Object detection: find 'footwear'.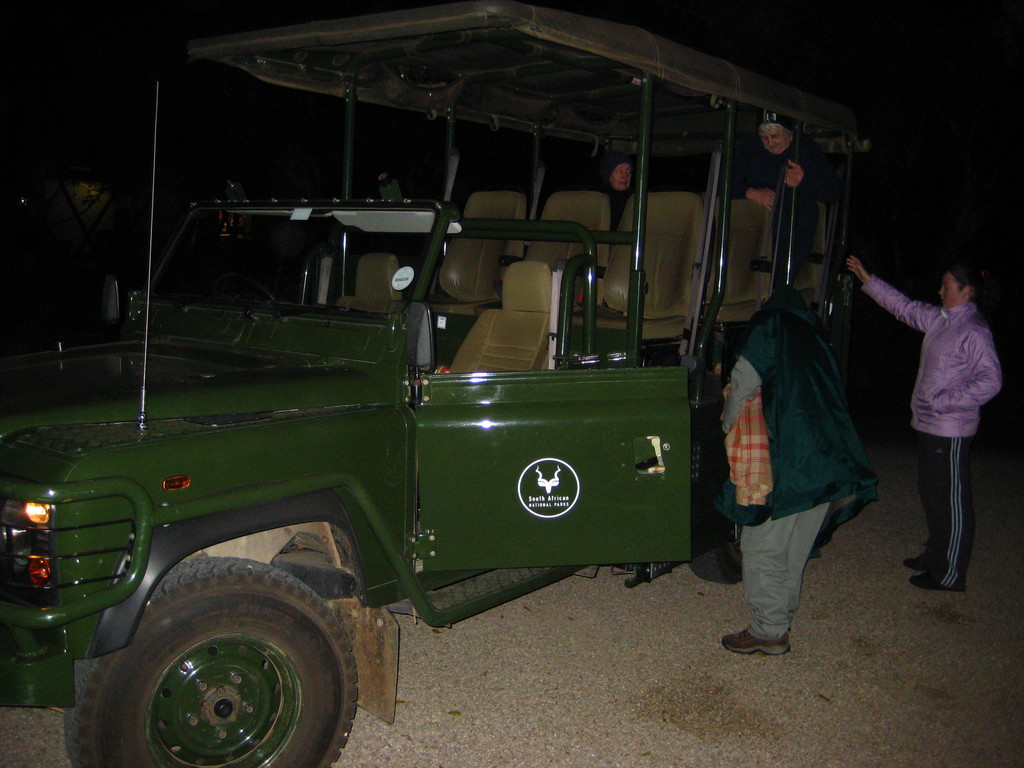
x1=906 y1=573 x2=971 y2=593.
